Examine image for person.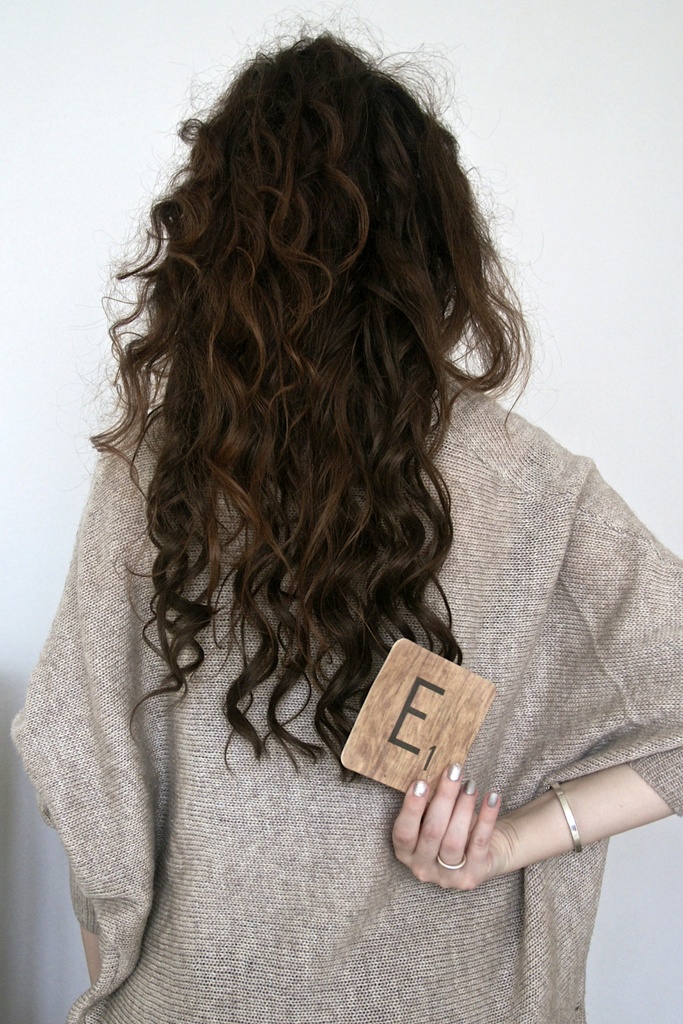
Examination result: [12,12,682,1023].
